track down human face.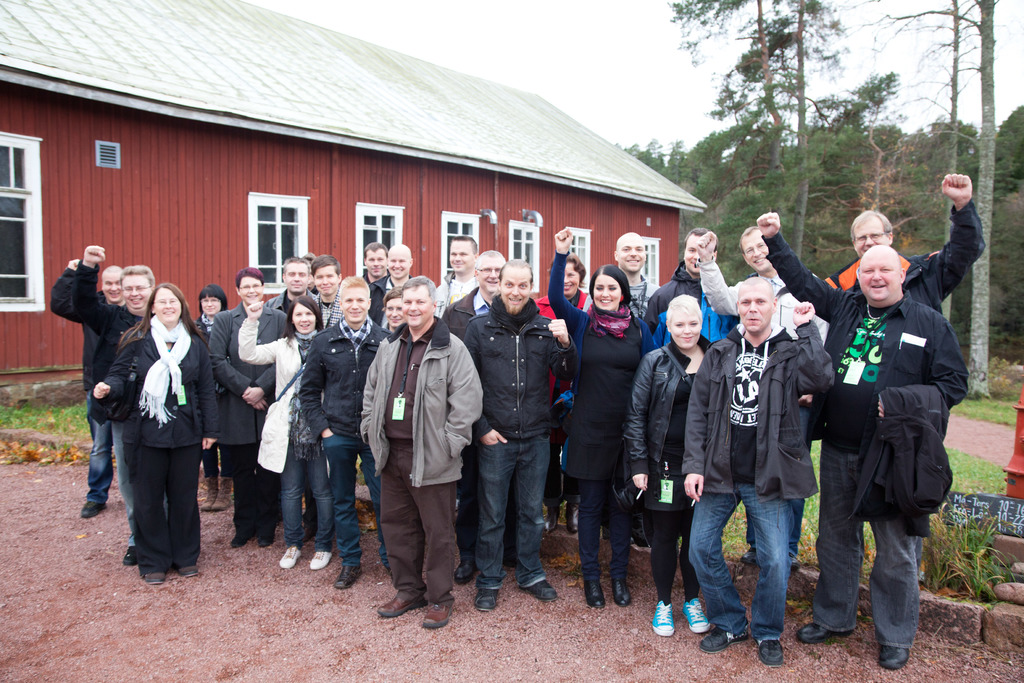
Tracked to (x1=739, y1=290, x2=773, y2=334).
